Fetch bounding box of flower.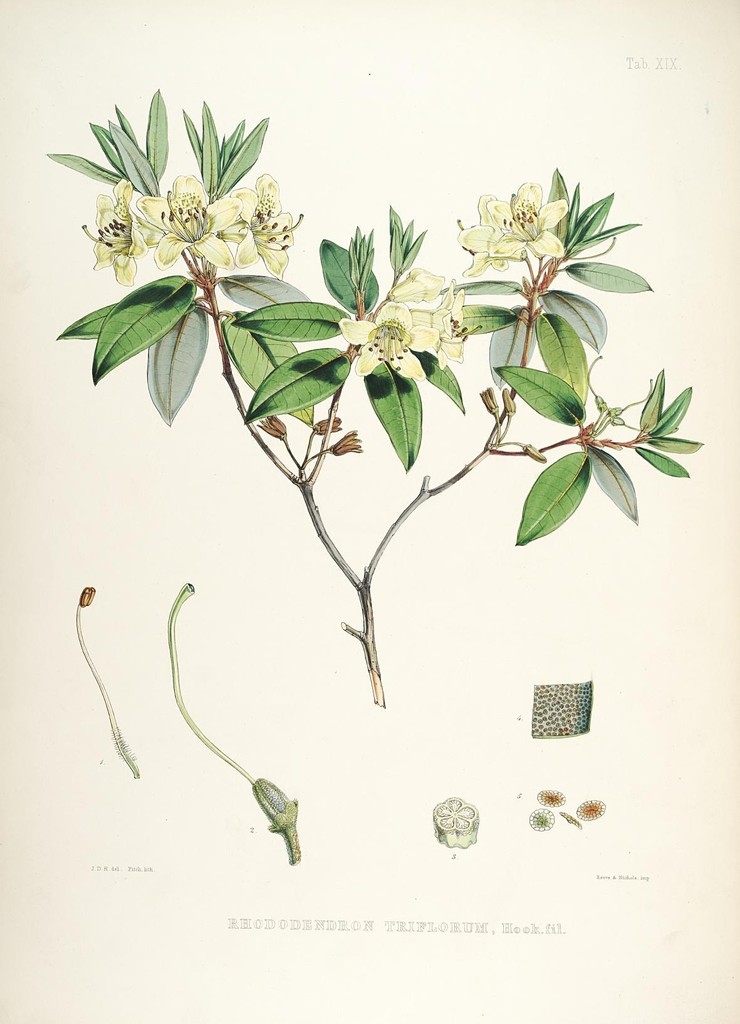
Bbox: x1=480 y1=386 x2=499 y2=416.
